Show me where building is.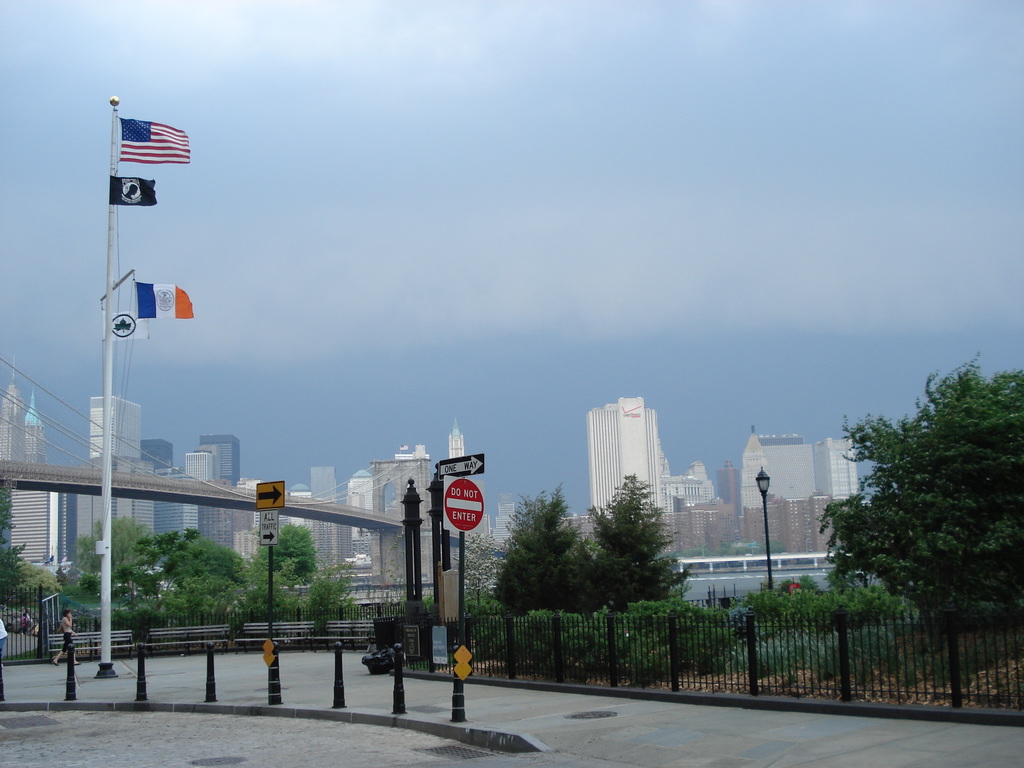
building is at 490/484/512/543.
